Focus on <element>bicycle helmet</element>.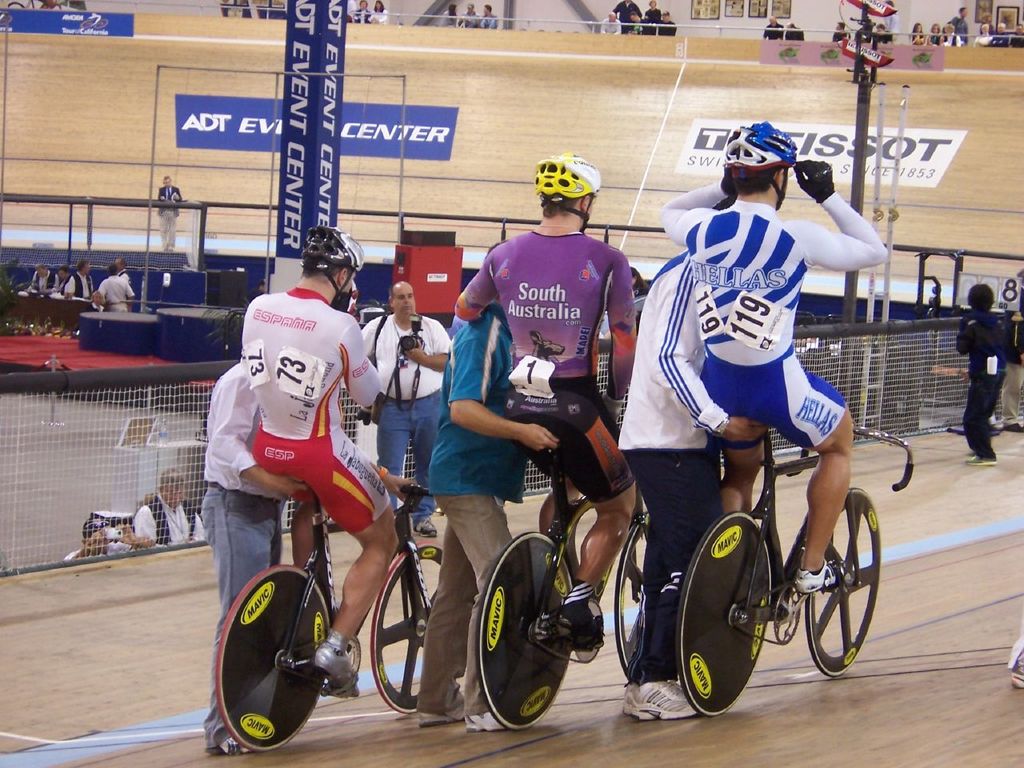
Focused at locate(535, 154, 601, 198).
